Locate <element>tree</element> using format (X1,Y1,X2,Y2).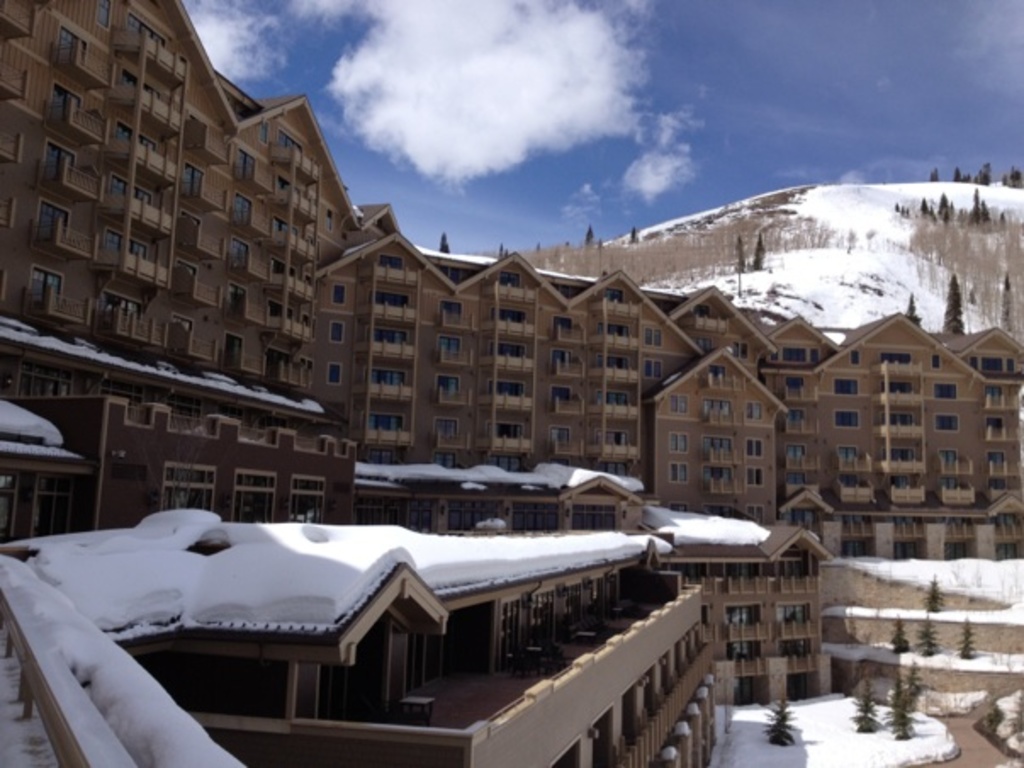
(438,234,448,255).
